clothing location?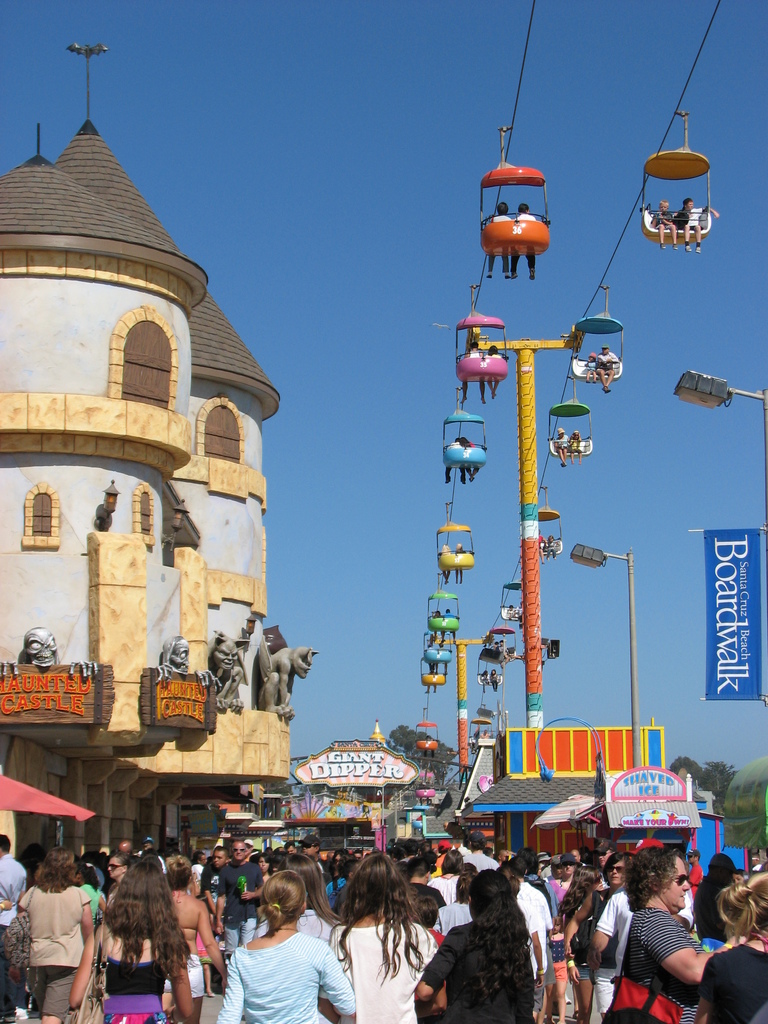
crop(443, 612, 457, 637)
